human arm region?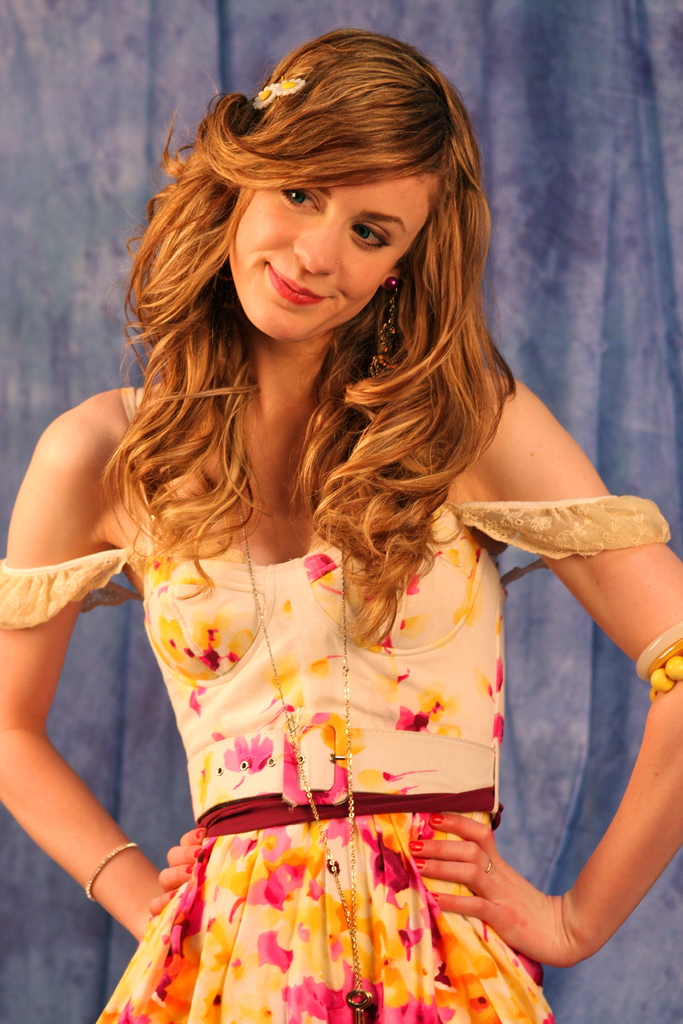
[406,384,682,964]
